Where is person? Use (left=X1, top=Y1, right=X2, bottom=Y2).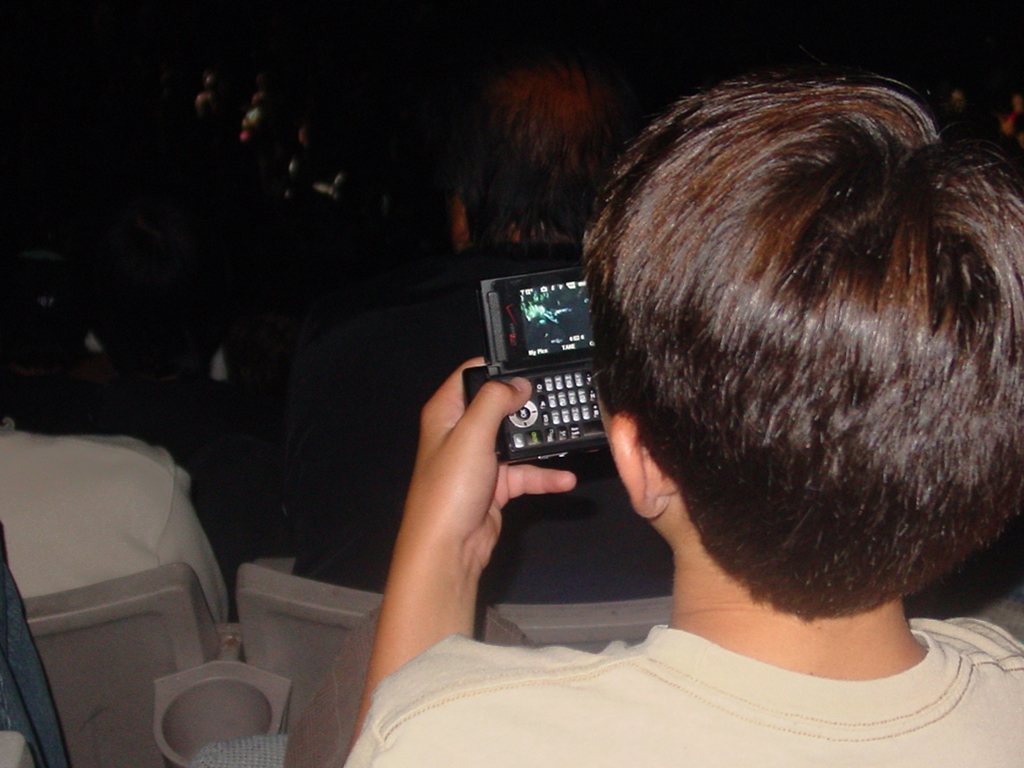
(left=341, top=63, right=1023, bottom=767).
